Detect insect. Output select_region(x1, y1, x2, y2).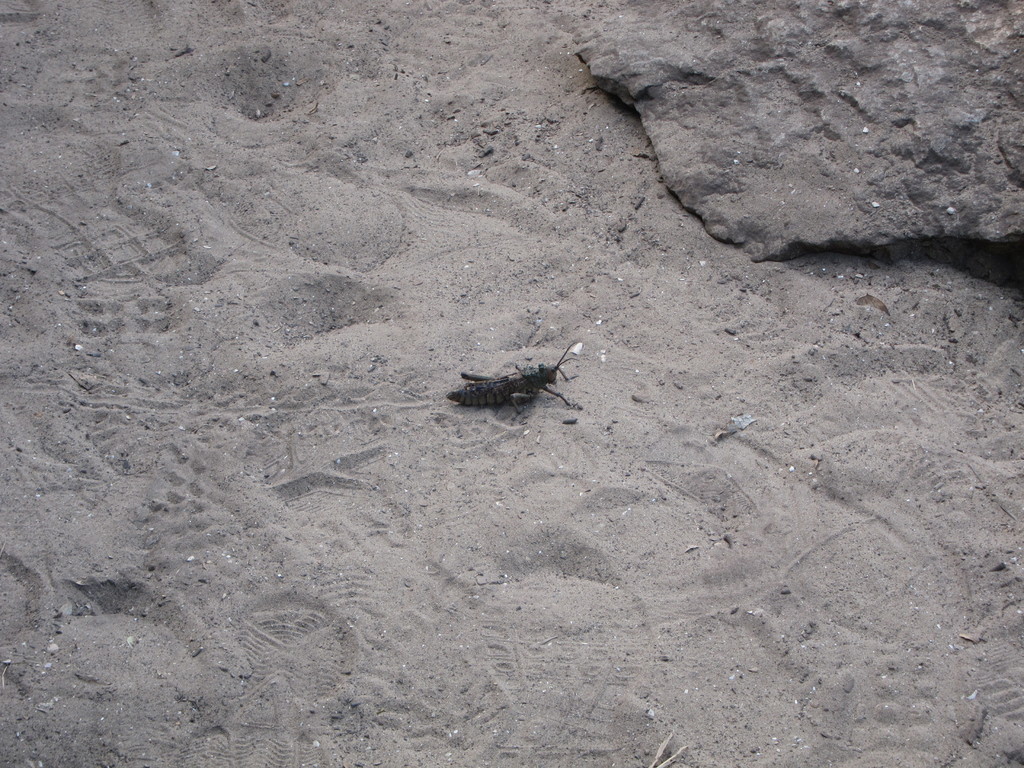
select_region(442, 344, 579, 424).
